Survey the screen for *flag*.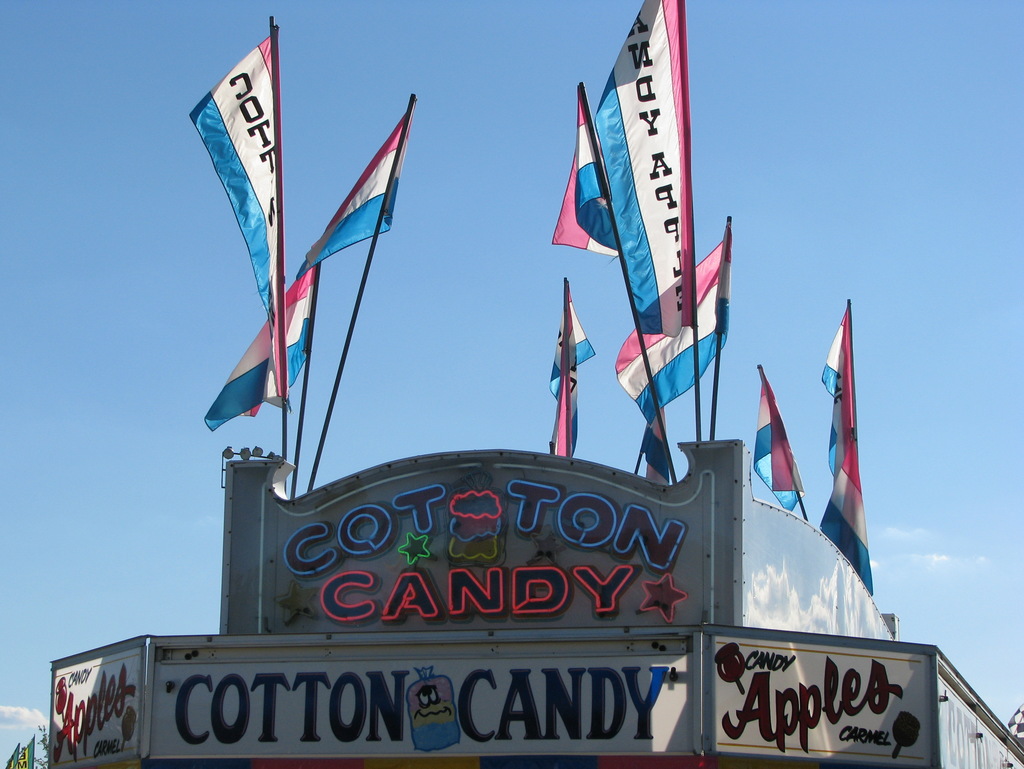
Survey found: x1=609 y1=231 x2=735 y2=428.
